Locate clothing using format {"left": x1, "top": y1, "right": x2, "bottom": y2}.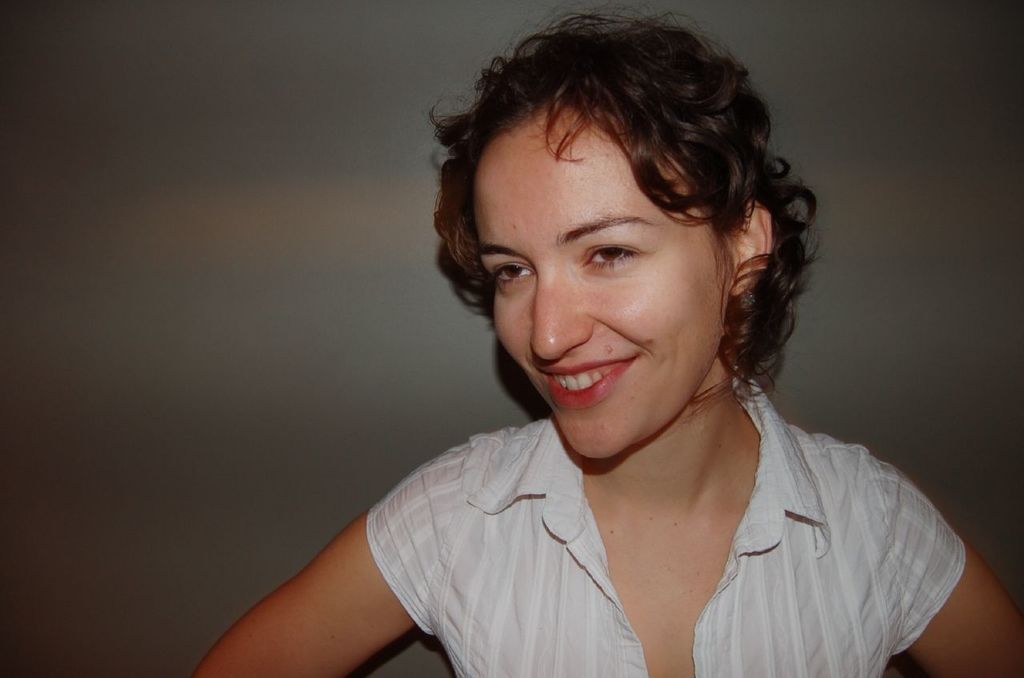
{"left": 362, "top": 385, "right": 1001, "bottom": 670}.
